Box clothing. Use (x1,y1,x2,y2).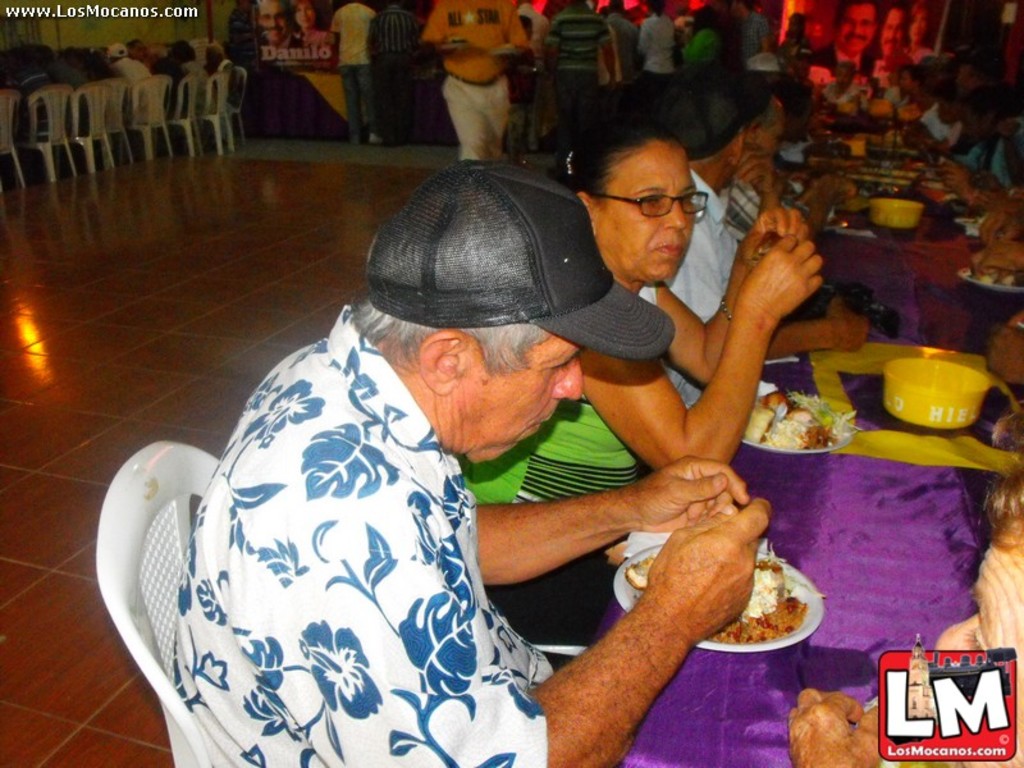
(558,70,586,140).
